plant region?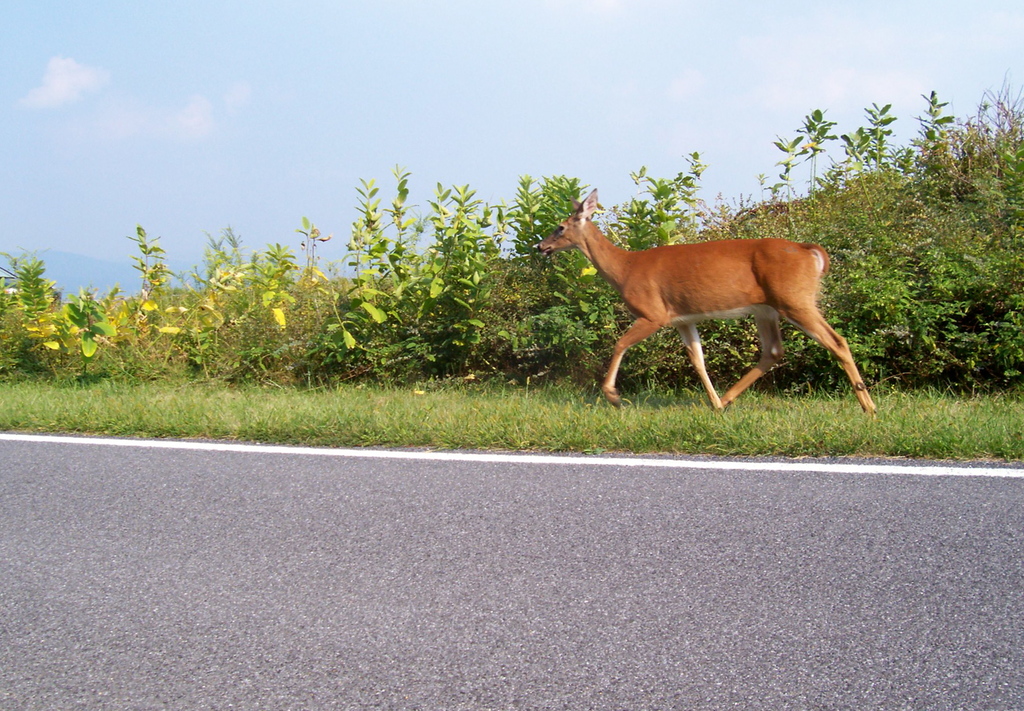
129 218 170 374
